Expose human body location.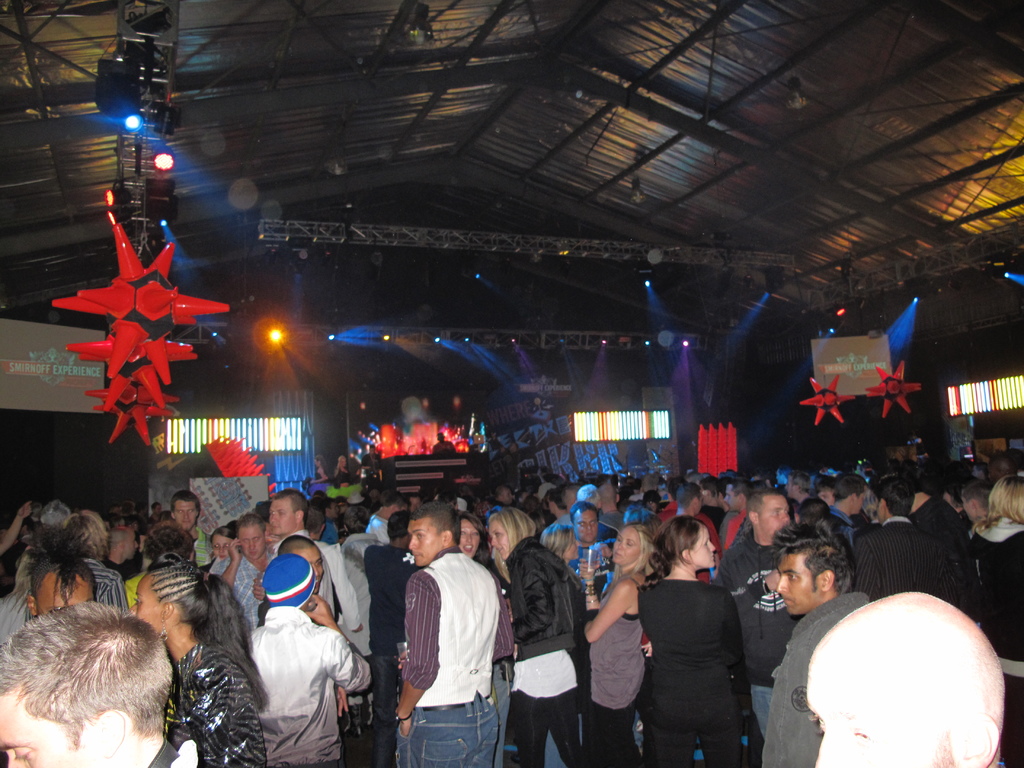
Exposed at BBox(623, 519, 766, 764).
